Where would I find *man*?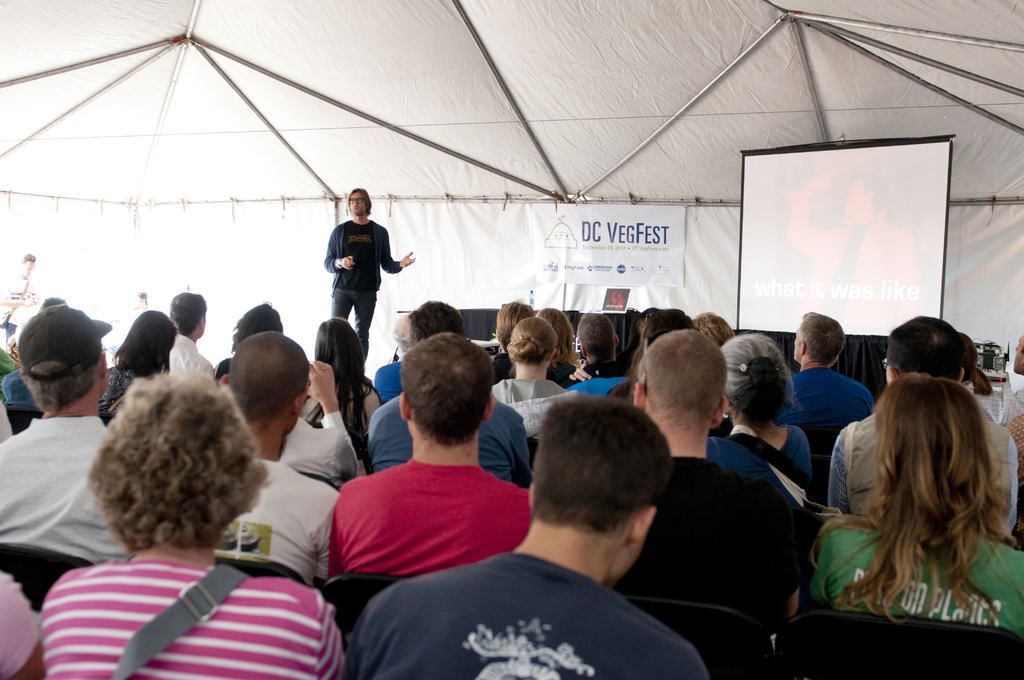
At Rect(224, 330, 336, 592).
